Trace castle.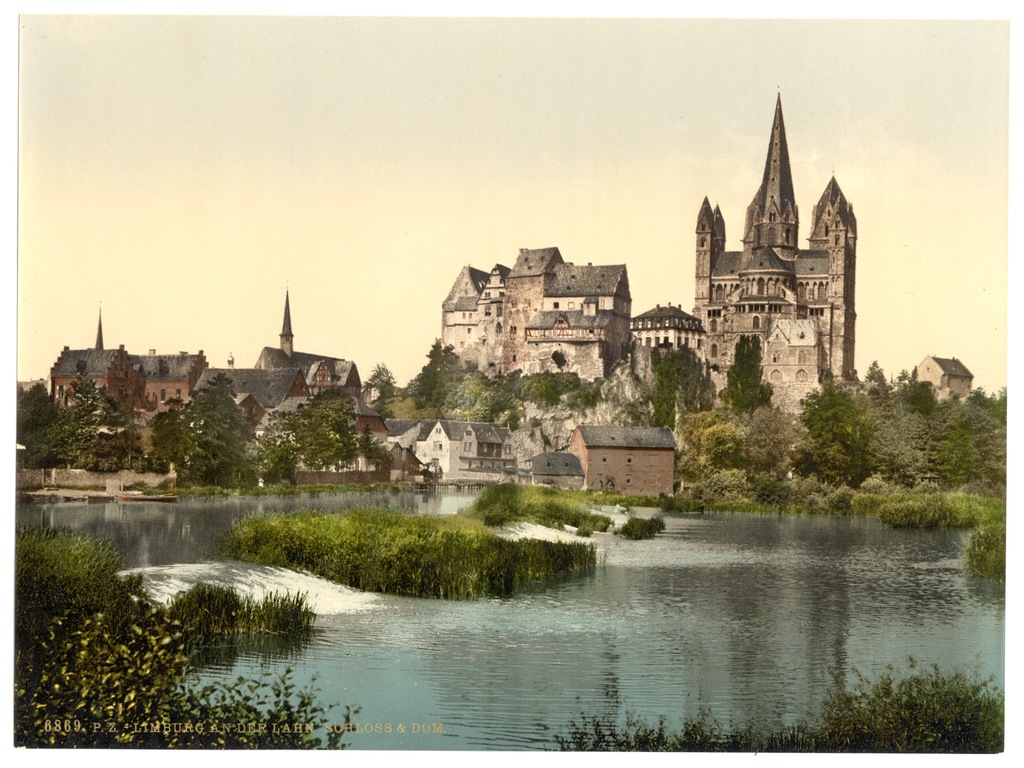
Traced to BBox(199, 292, 390, 483).
